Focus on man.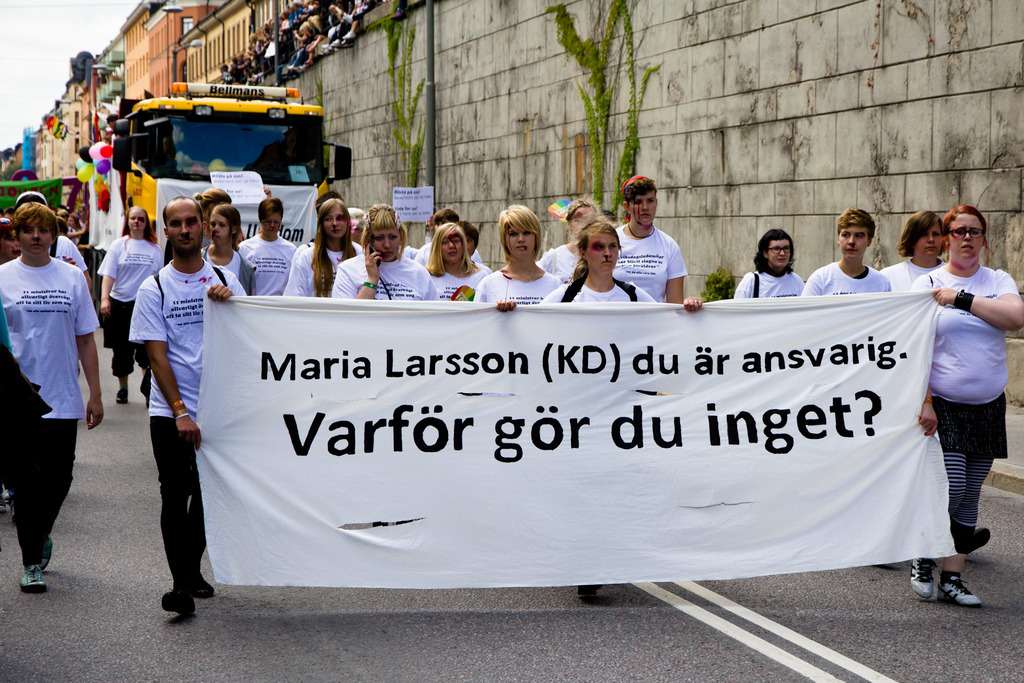
Focused at locate(801, 208, 893, 295).
